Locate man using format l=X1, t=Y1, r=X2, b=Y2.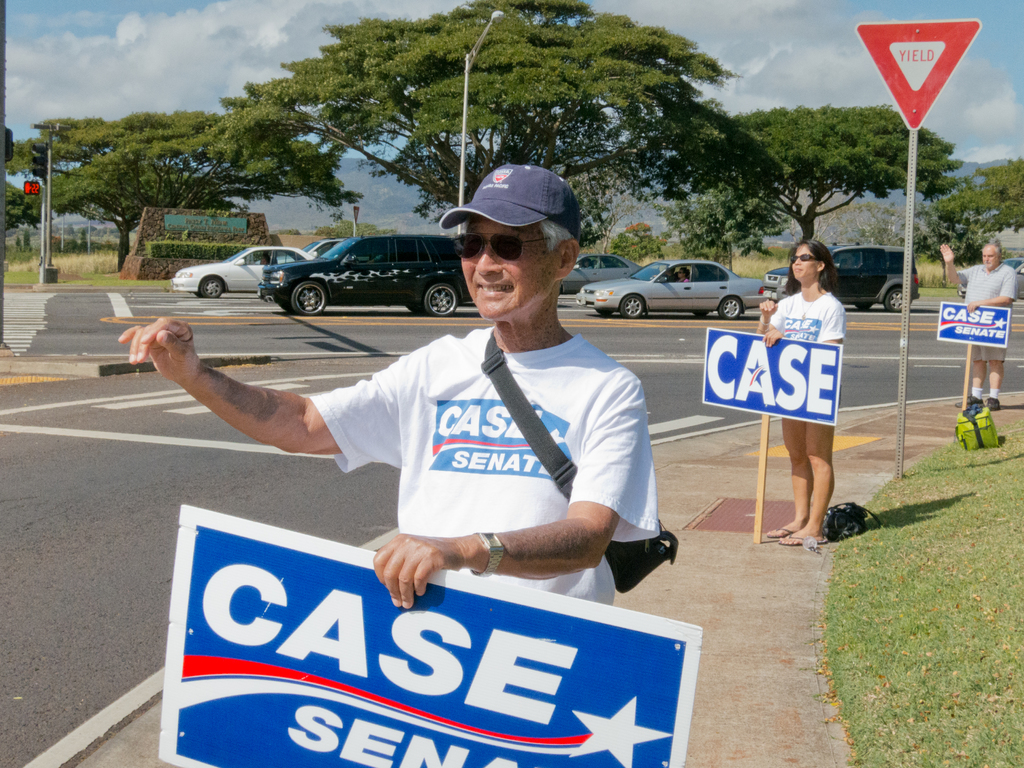
l=940, t=241, r=1016, b=413.
